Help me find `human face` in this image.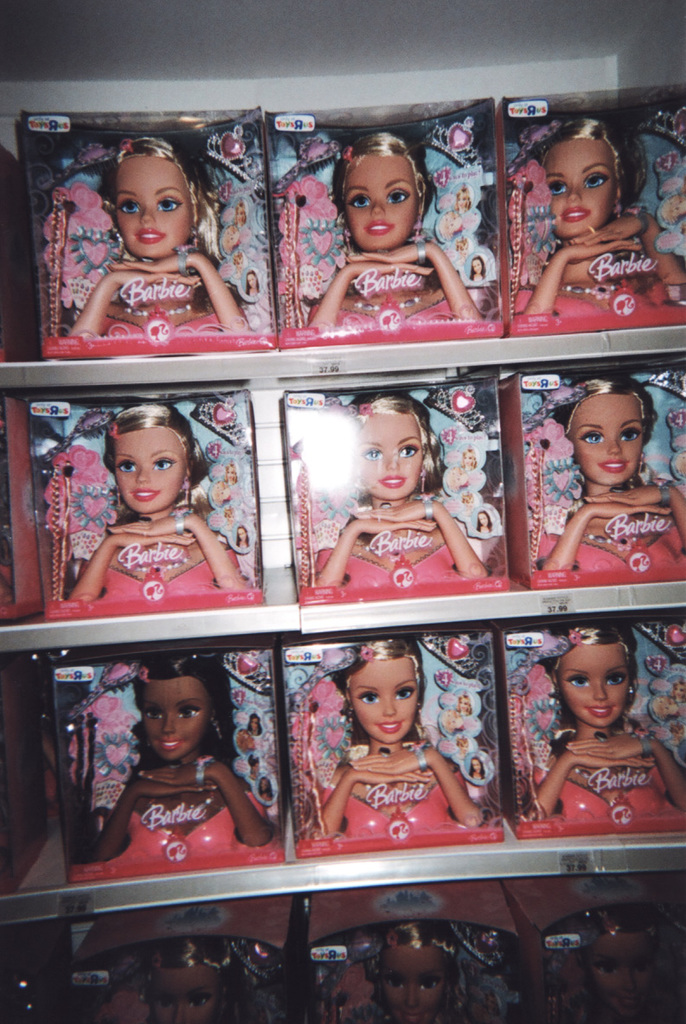
Found it: box=[573, 394, 644, 485].
